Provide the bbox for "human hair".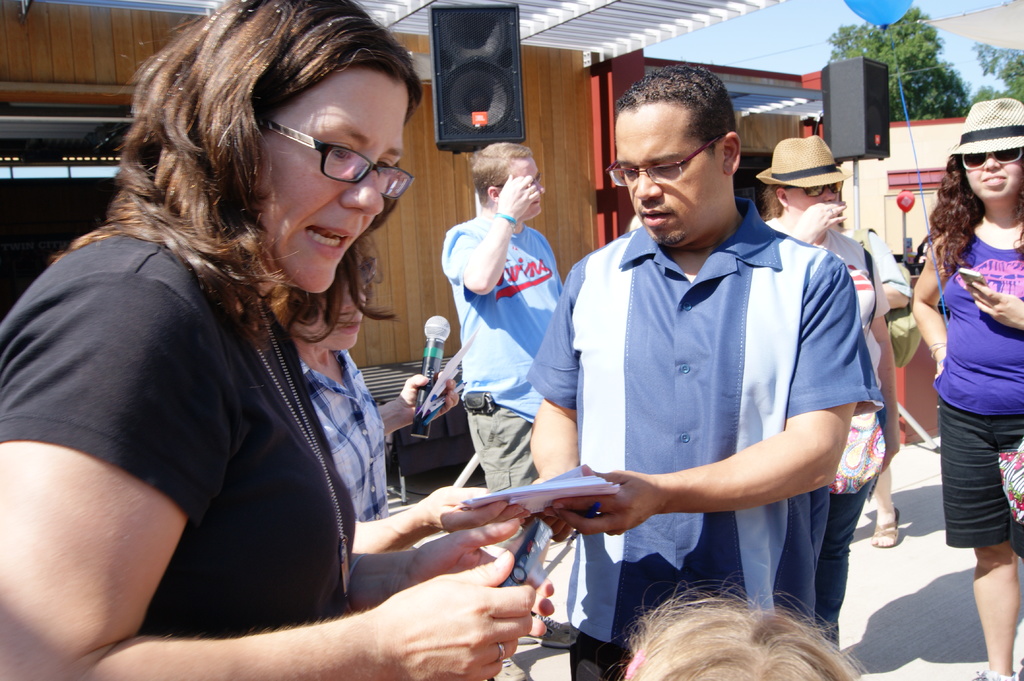
(755,180,788,225).
